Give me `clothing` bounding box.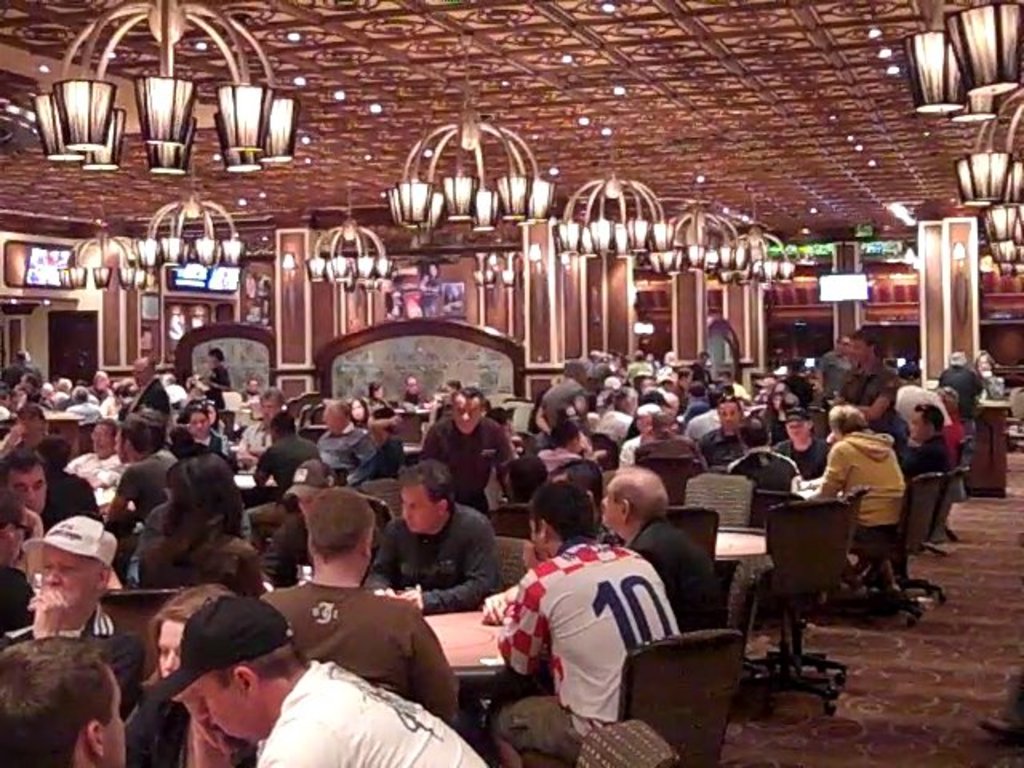
<box>413,414,520,514</box>.
